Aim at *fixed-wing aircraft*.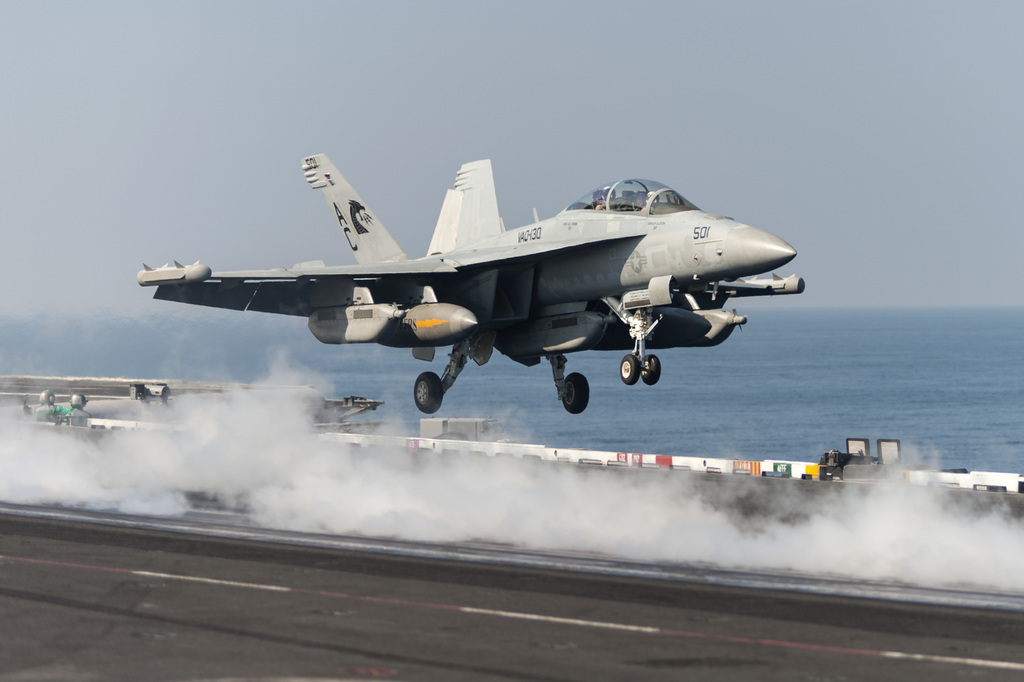
Aimed at [left=123, top=151, right=806, bottom=410].
